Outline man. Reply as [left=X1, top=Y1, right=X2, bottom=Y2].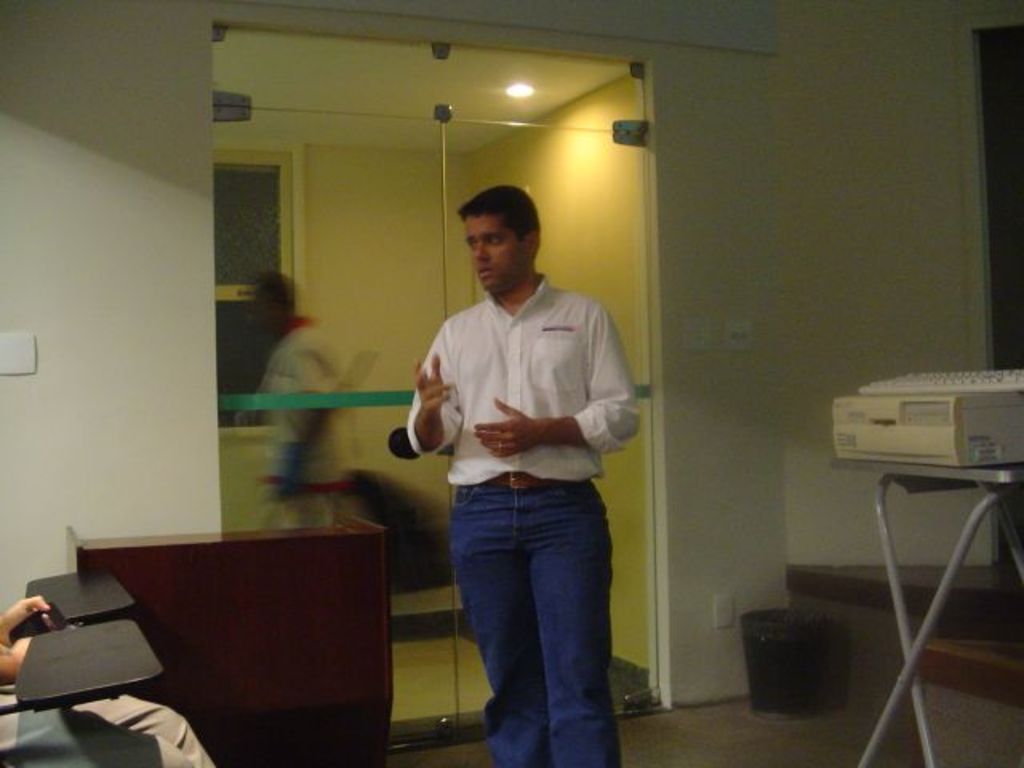
[left=394, top=174, right=640, bottom=766].
